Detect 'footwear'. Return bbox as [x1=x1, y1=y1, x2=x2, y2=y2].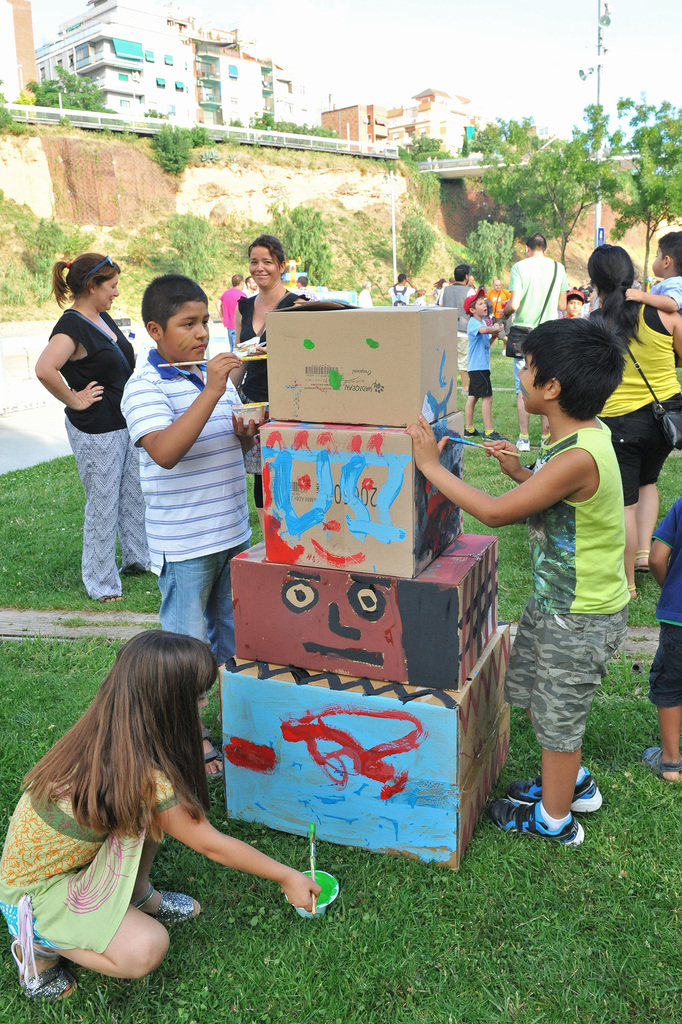
[x1=12, y1=938, x2=81, y2=1000].
